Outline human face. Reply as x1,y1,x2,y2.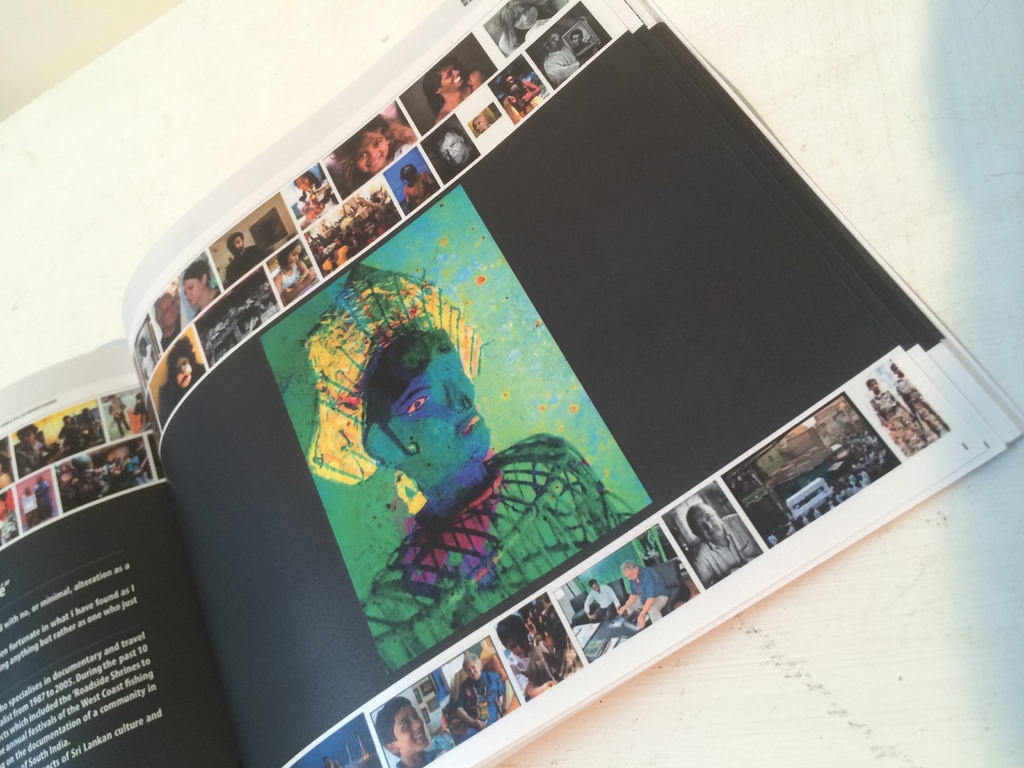
295,179,310,191.
